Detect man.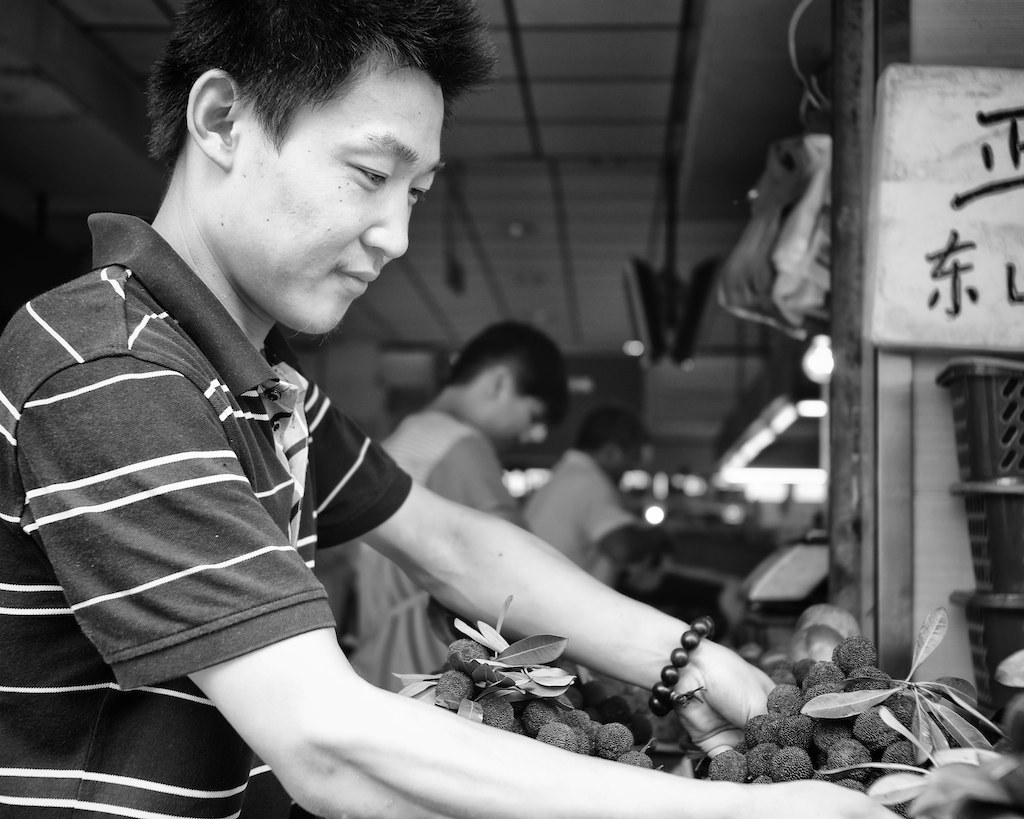
Detected at 341, 318, 576, 696.
